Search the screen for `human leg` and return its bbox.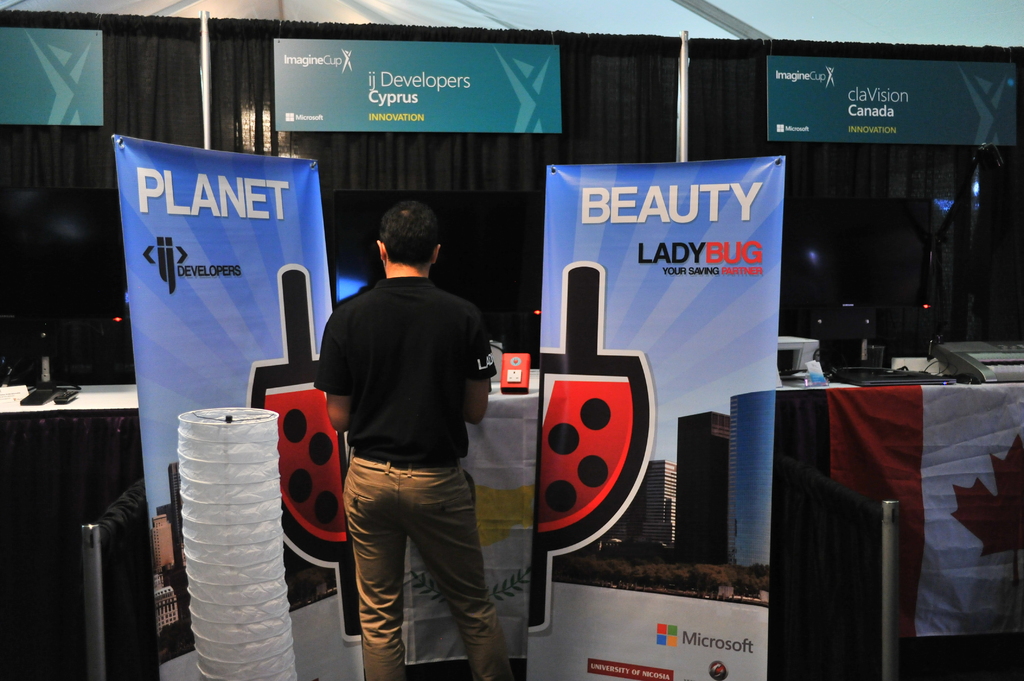
Found: [405, 463, 505, 675].
